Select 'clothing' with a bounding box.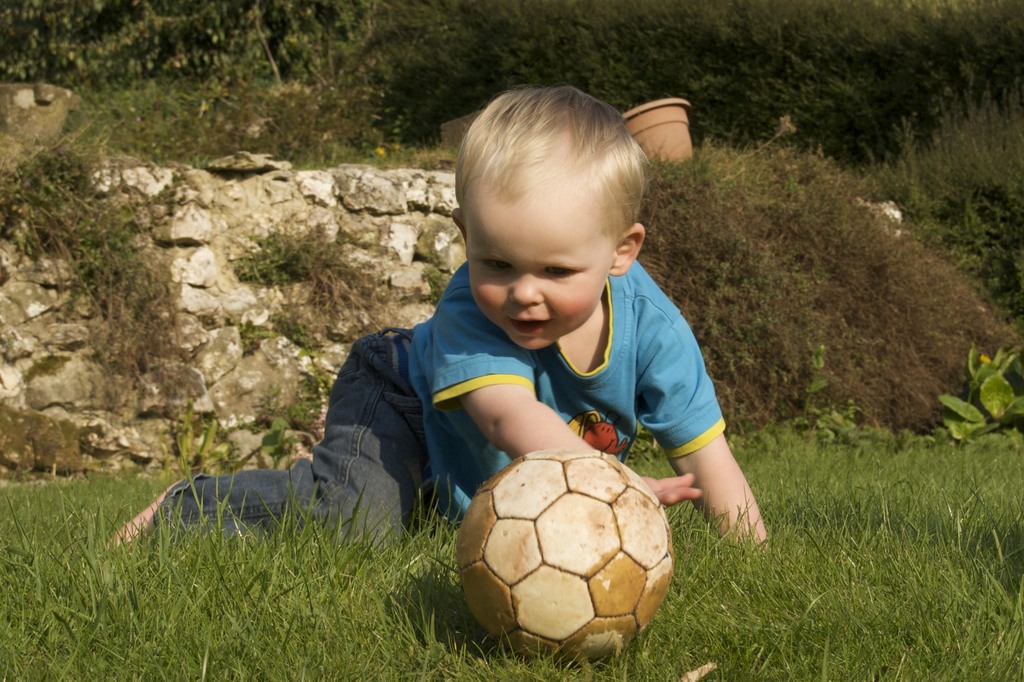
{"x1": 154, "y1": 257, "x2": 733, "y2": 556}.
